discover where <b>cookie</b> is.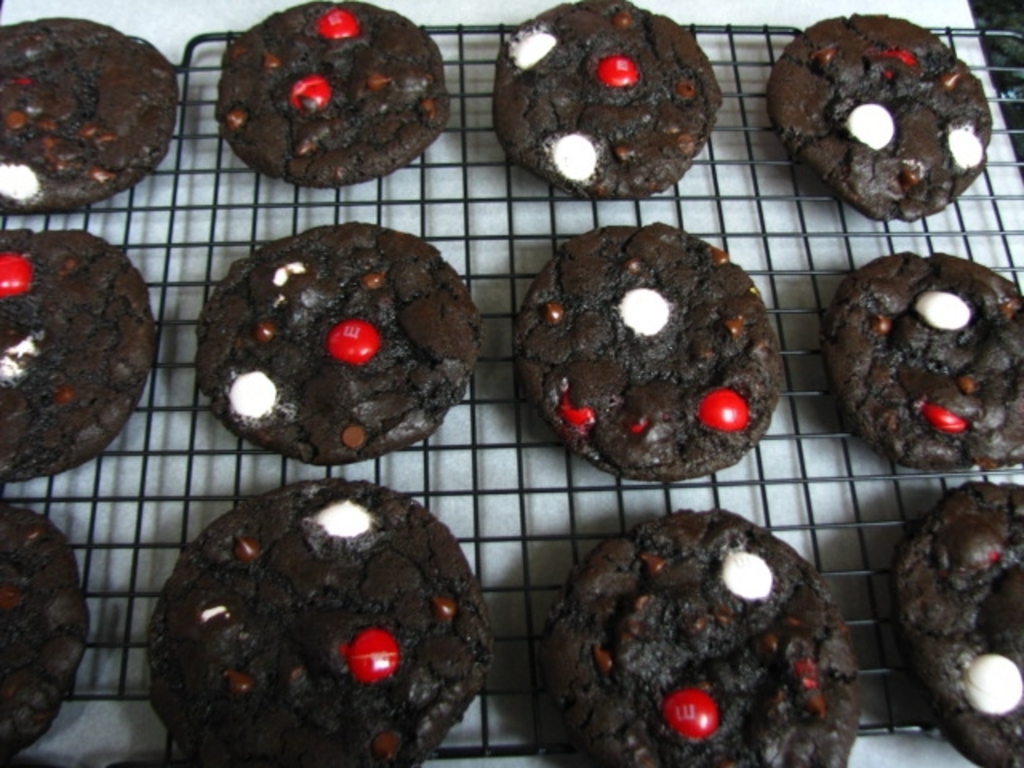
Discovered at pyautogui.locateOnScreen(0, 499, 94, 758).
